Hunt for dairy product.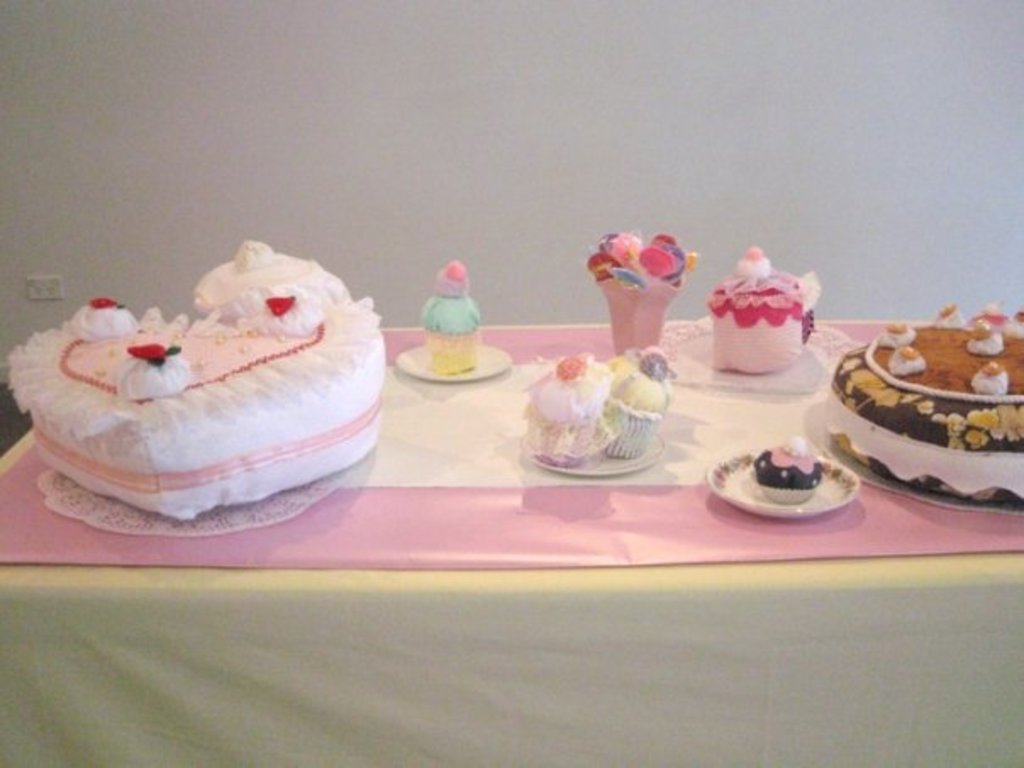
Hunted down at <region>748, 444, 824, 502</region>.
